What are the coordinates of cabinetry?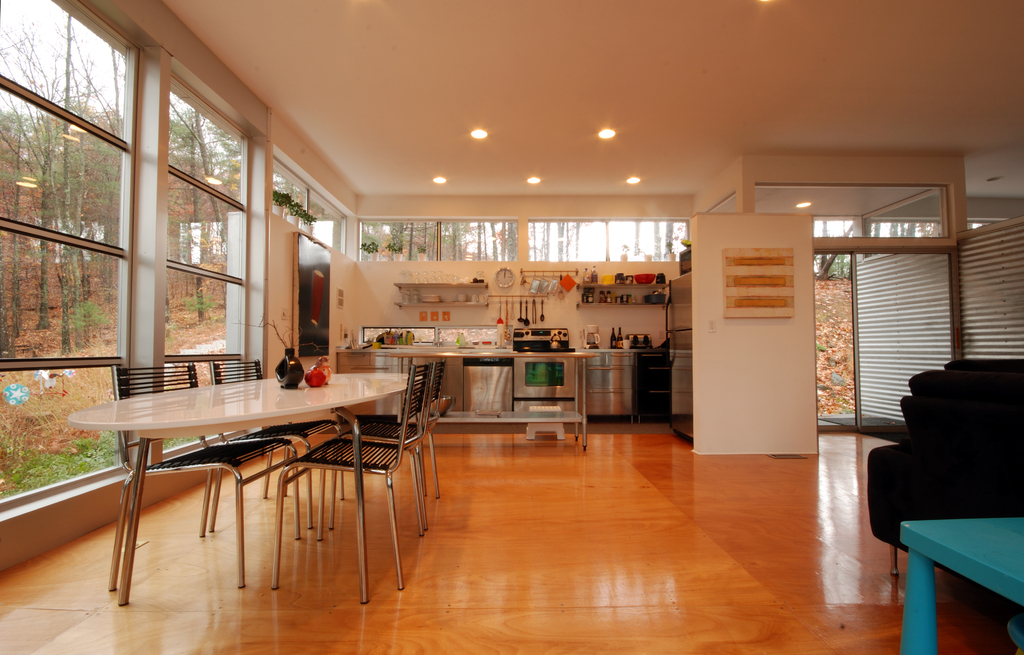
x1=396, y1=279, x2=511, y2=307.
